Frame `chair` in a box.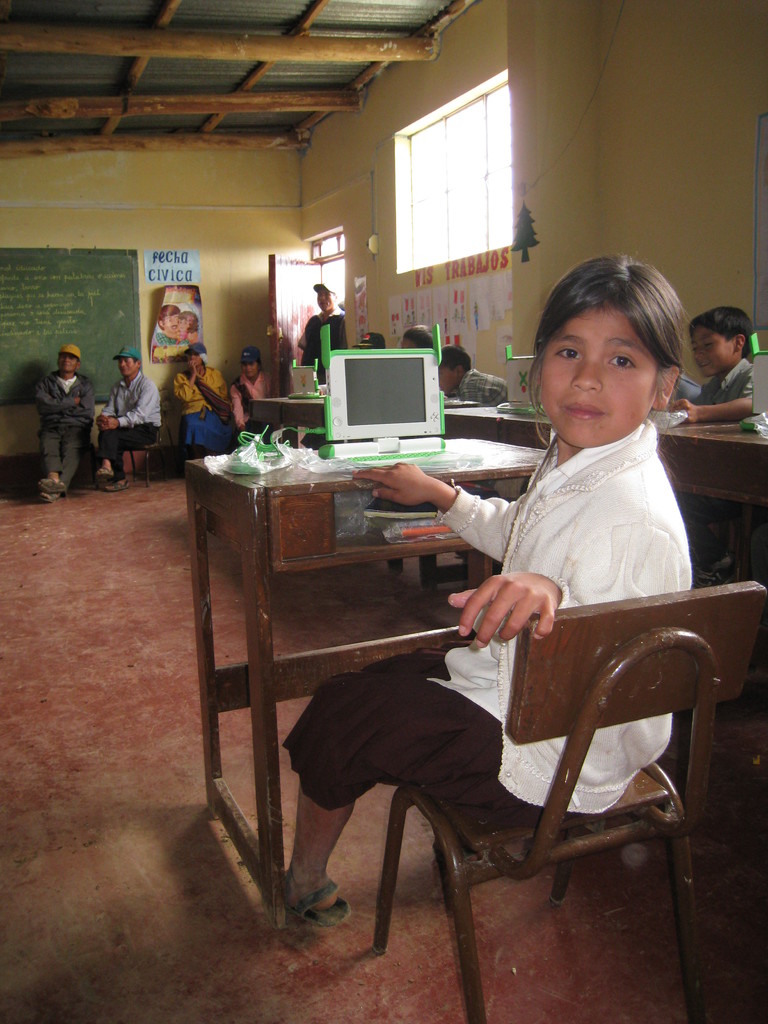
x1=122, y1=424, x2=162, y2=480.
